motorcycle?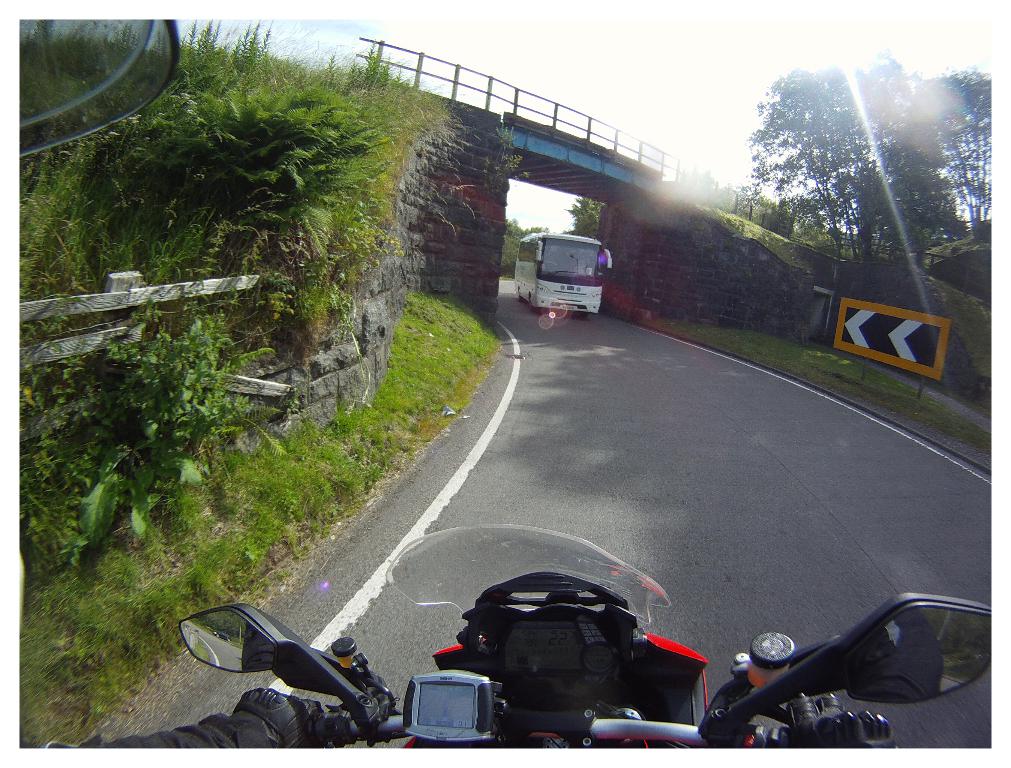
bbox(176, 523, 1004, 767)
